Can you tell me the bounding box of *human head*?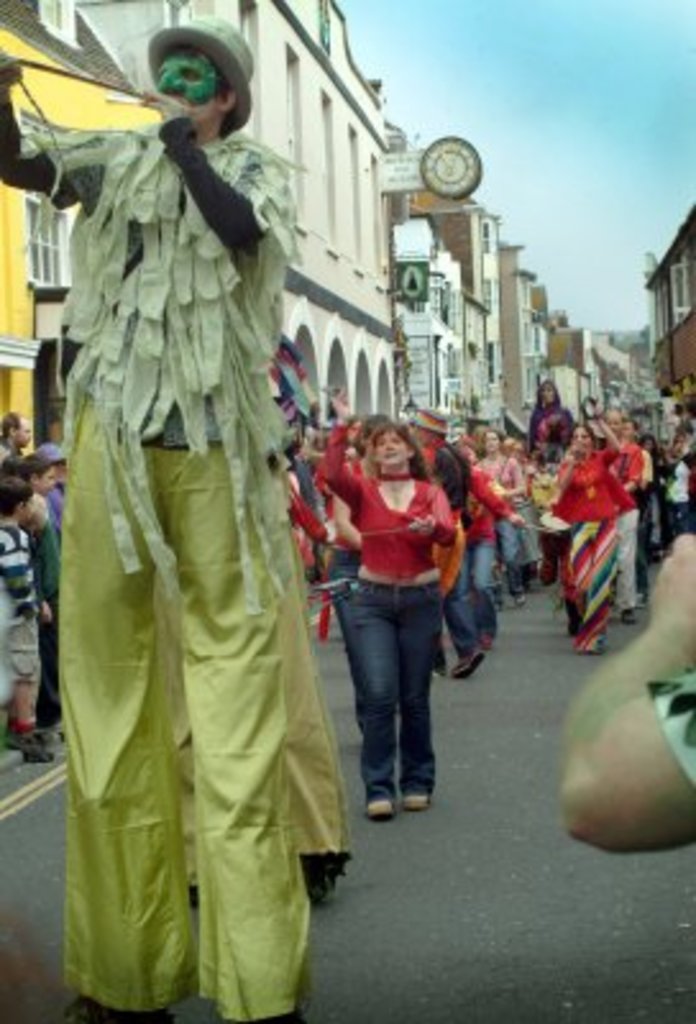
l=23, t=448, r=59, b=492.
